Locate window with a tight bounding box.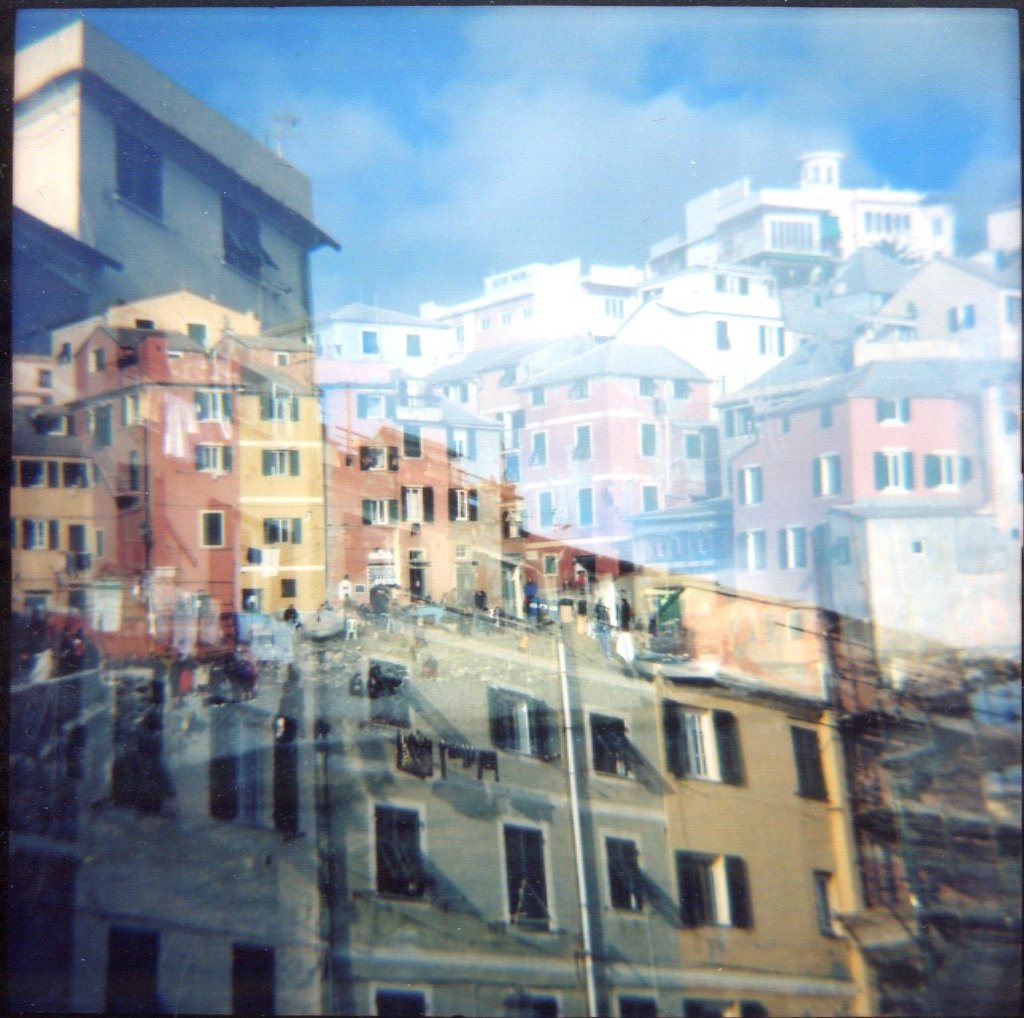
<box>370,989,428,1017</box>.
